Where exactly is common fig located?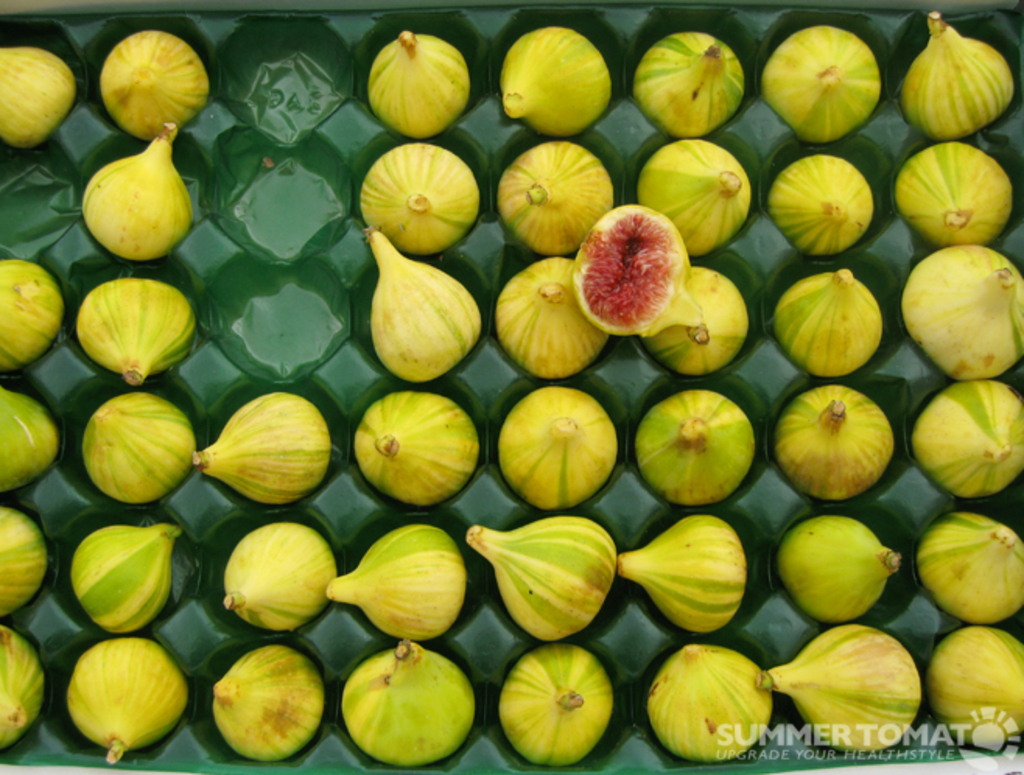
Its bounding box is (x1=224, y1=523, x2=336, y2=633).
